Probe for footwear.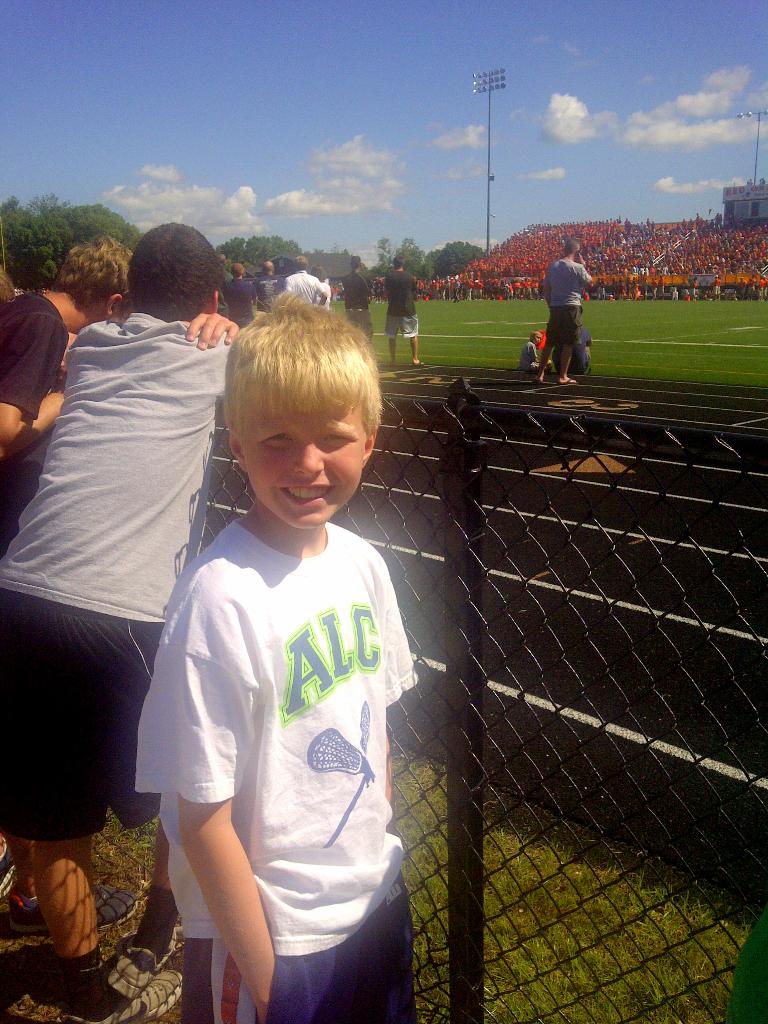
Probe result: detection(113, 933, 183, 994).
